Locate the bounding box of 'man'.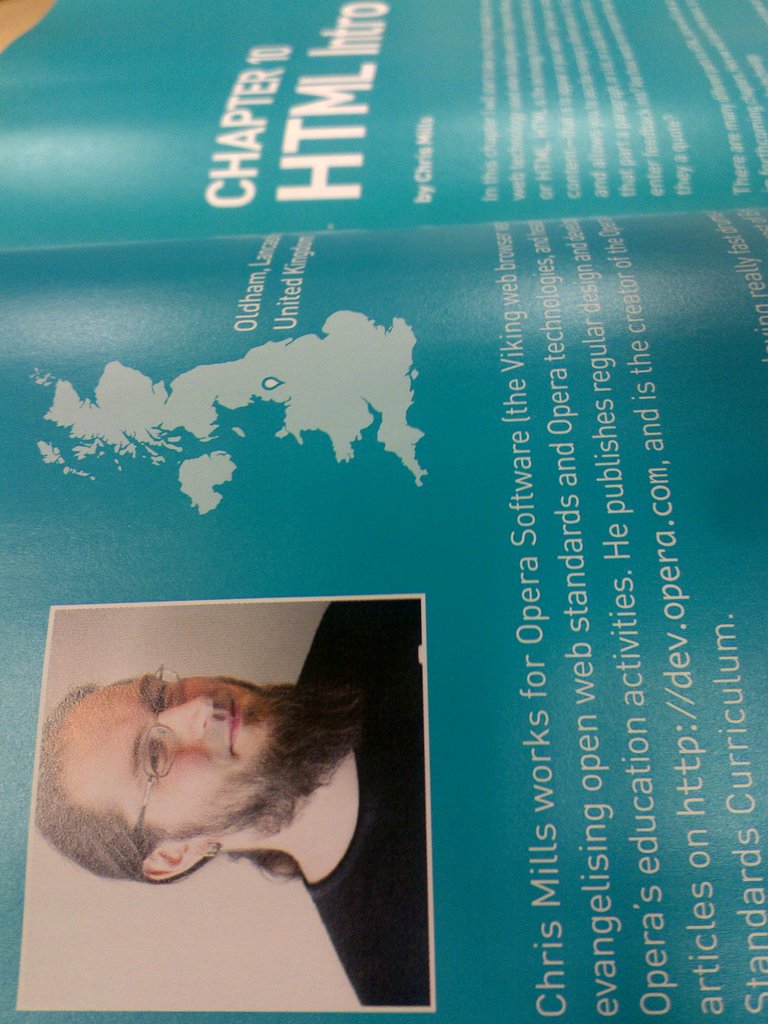
Bounding box: <region>26, 613, 409, 1015</region>.
